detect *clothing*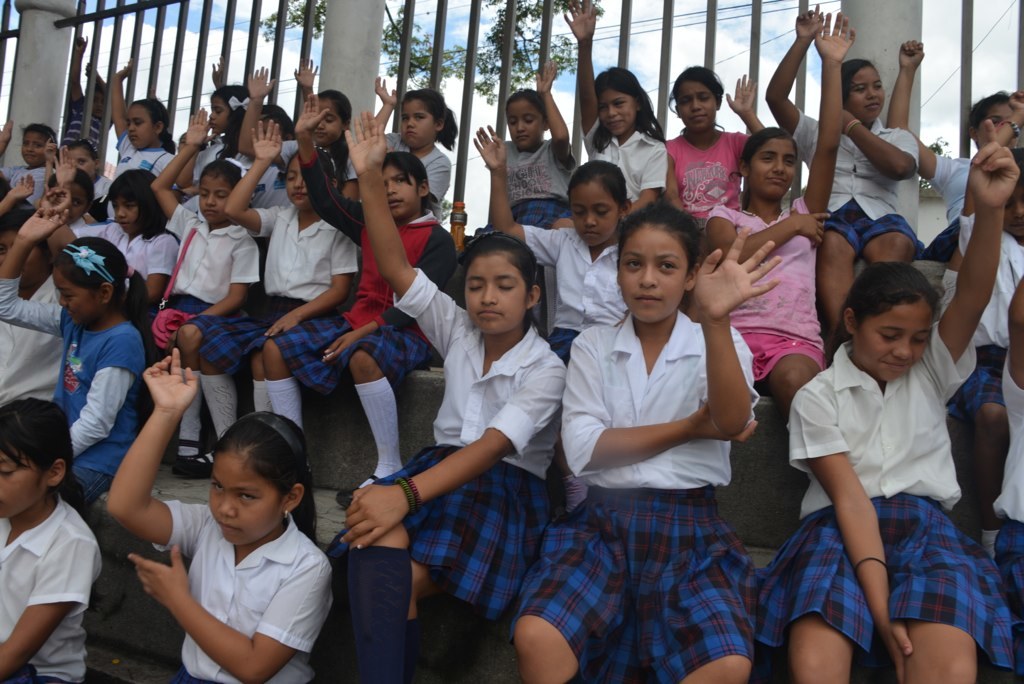
rect(579, 122, 664, 200)
